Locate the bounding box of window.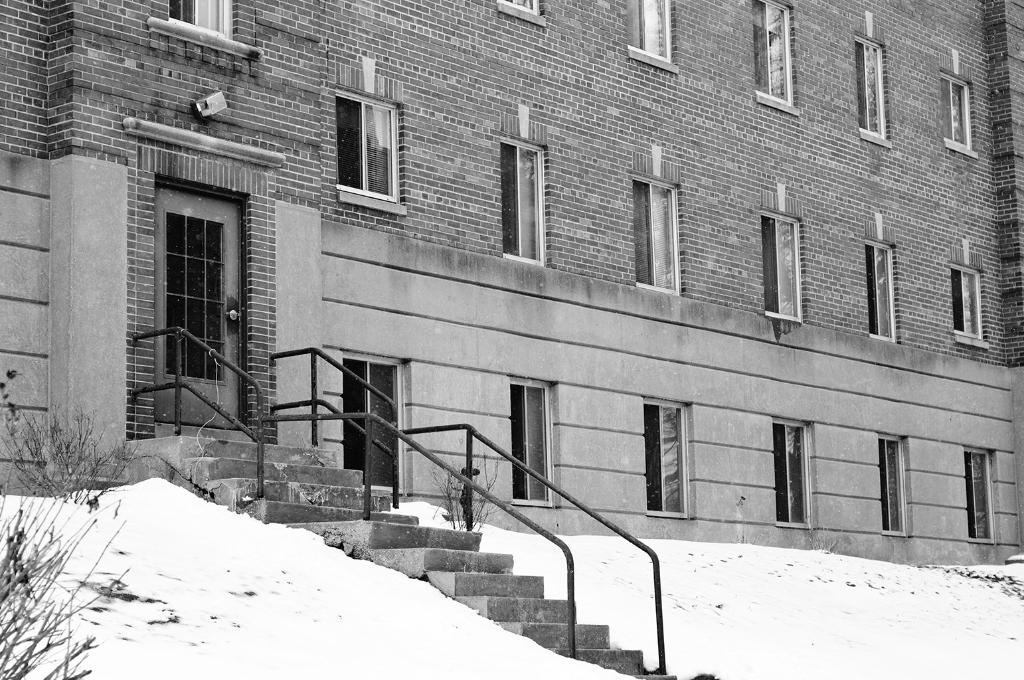
Bounding box: Rect(749, 0, 799, 118).
